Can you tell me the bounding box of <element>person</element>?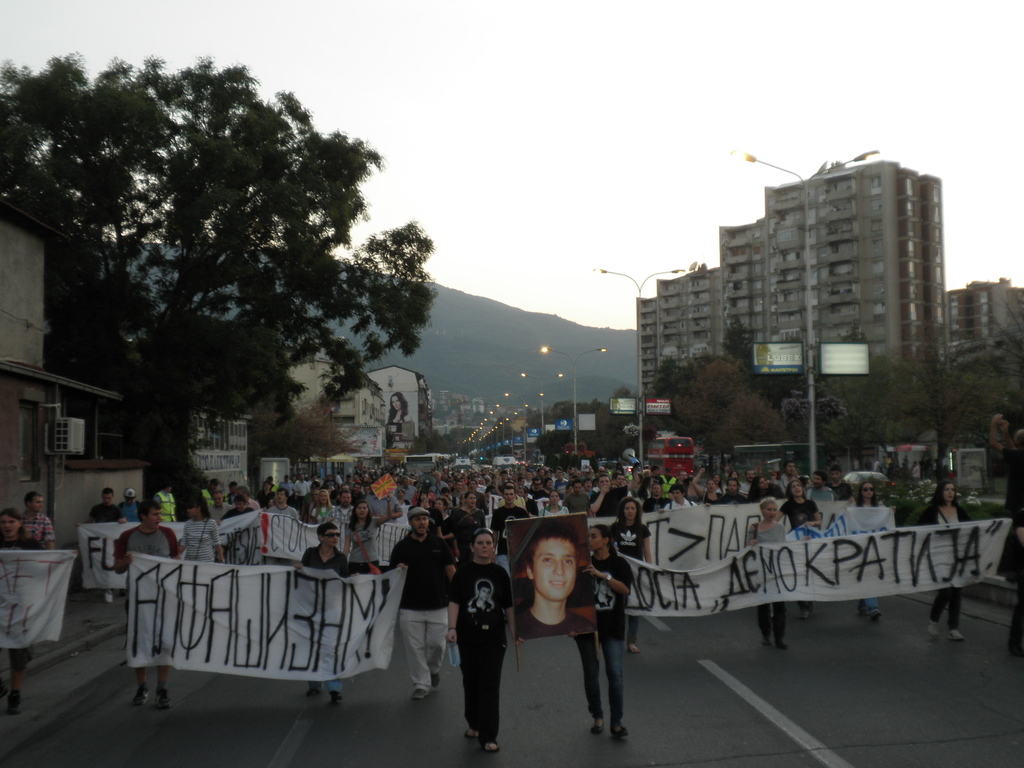
l=605, t=493, r=655, b=656.
